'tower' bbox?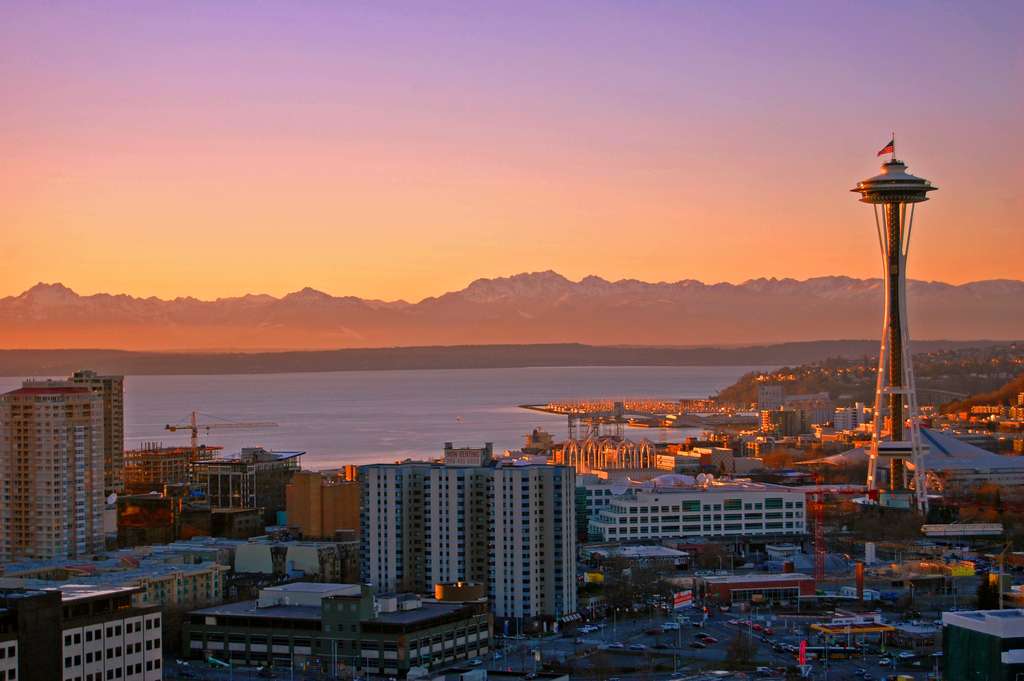
{"x1": 367, "y1": 461, "x2": 579, "y2": 623}
